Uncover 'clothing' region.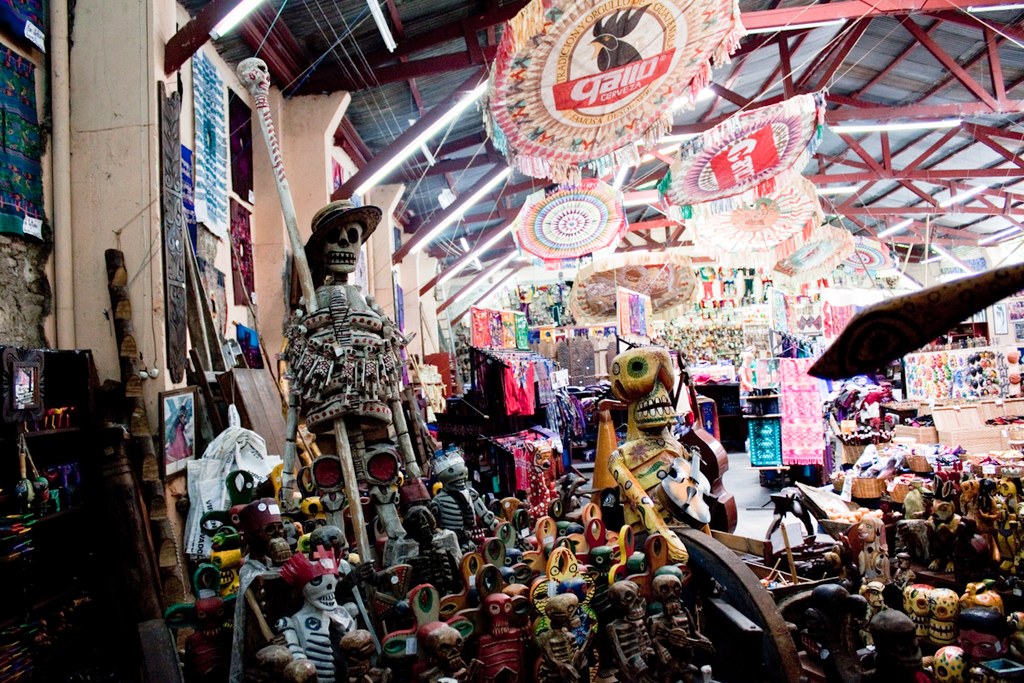
Uncovered: region(166, 423, 189, 464).
